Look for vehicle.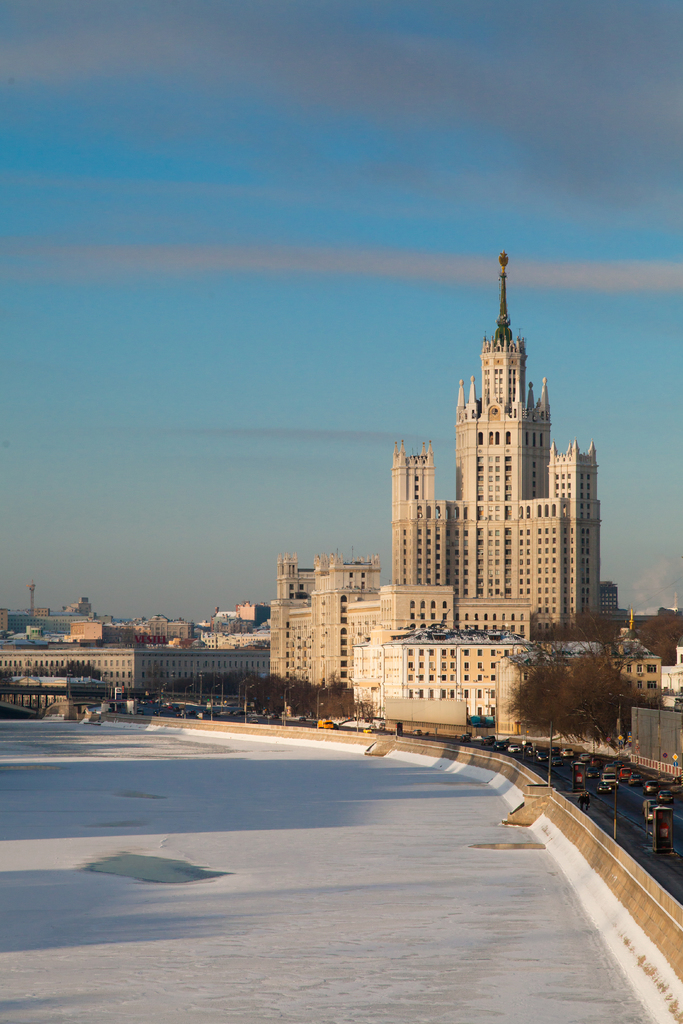
Found: bbox=(282, 703, 301, 727).
